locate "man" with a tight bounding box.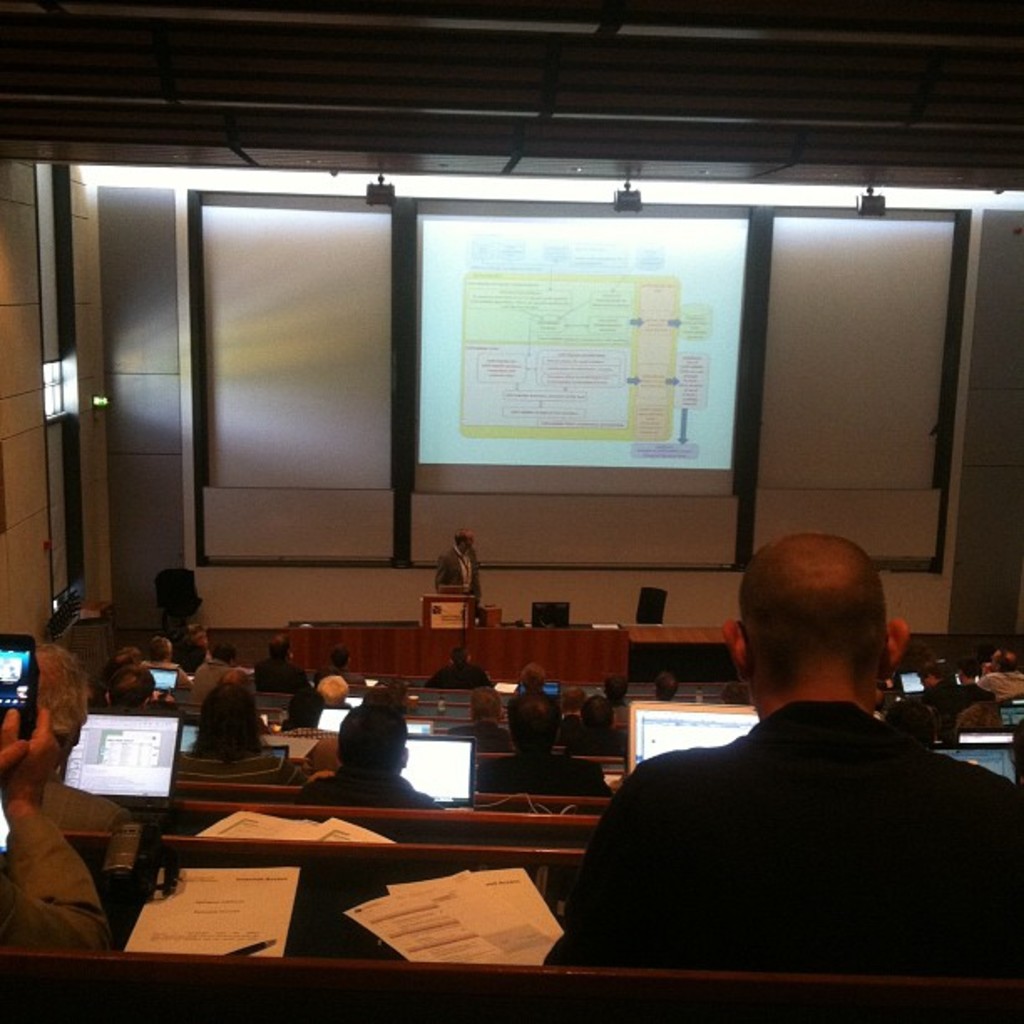
bbox=(952, 659, 999, 723).
